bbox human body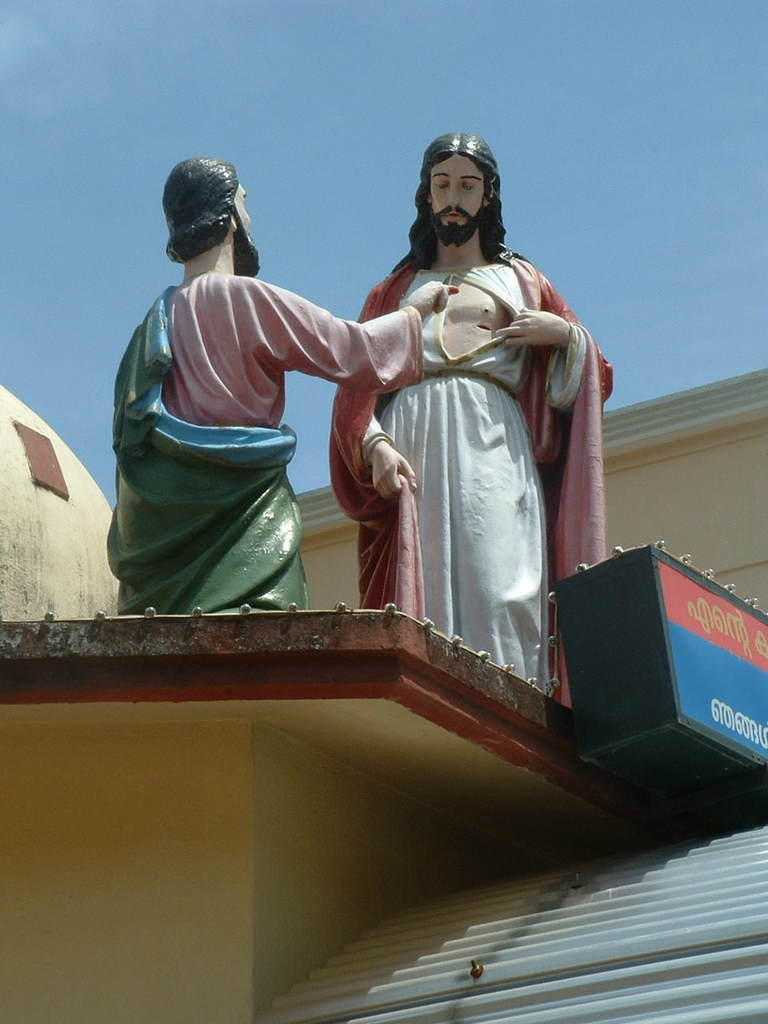
329/137/609/687
